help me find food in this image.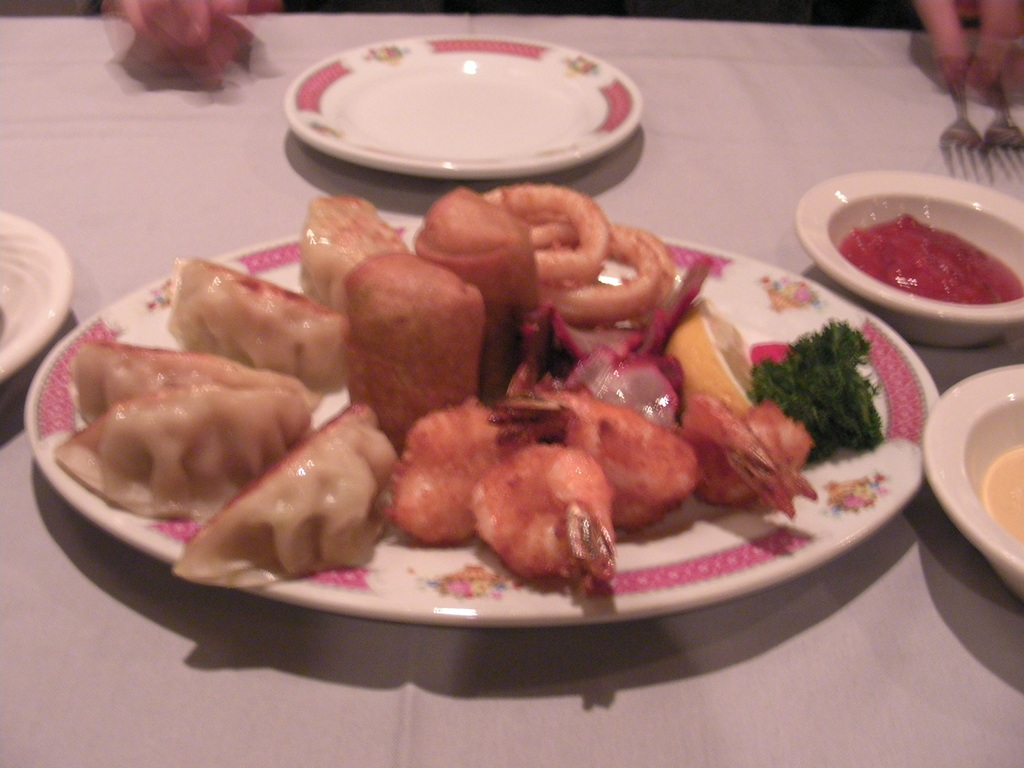
Found it: <bbox>982, 445, 1023, 544</bbox>.
